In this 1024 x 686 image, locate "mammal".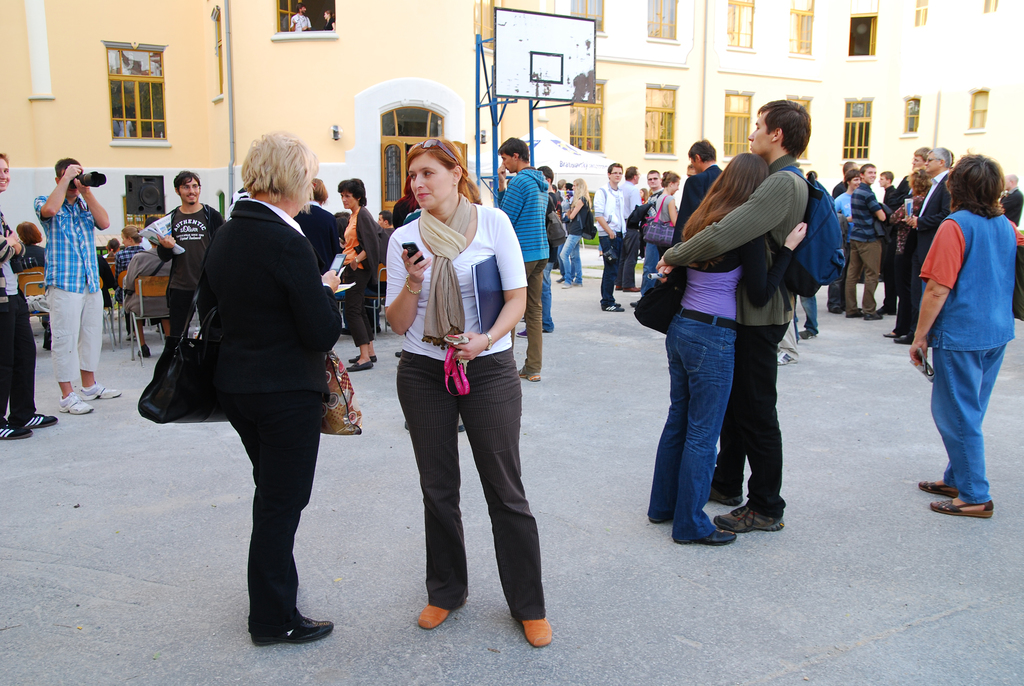
Bounding box: left=291, top=3, right=314, bottom=30.
